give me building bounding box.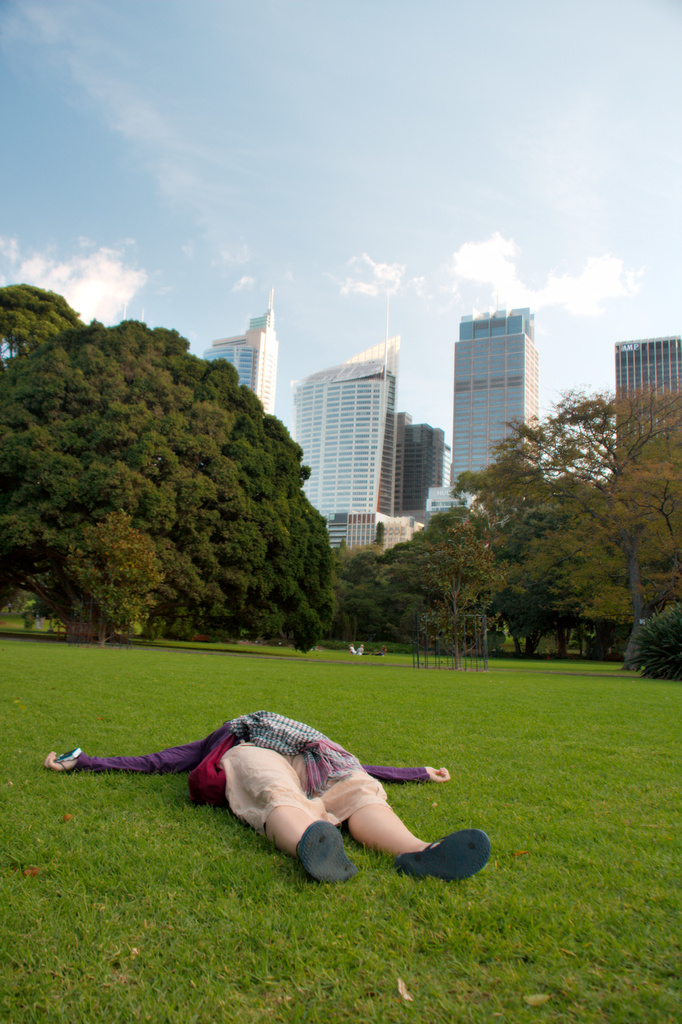
rect(291, 339, 449, 554).
